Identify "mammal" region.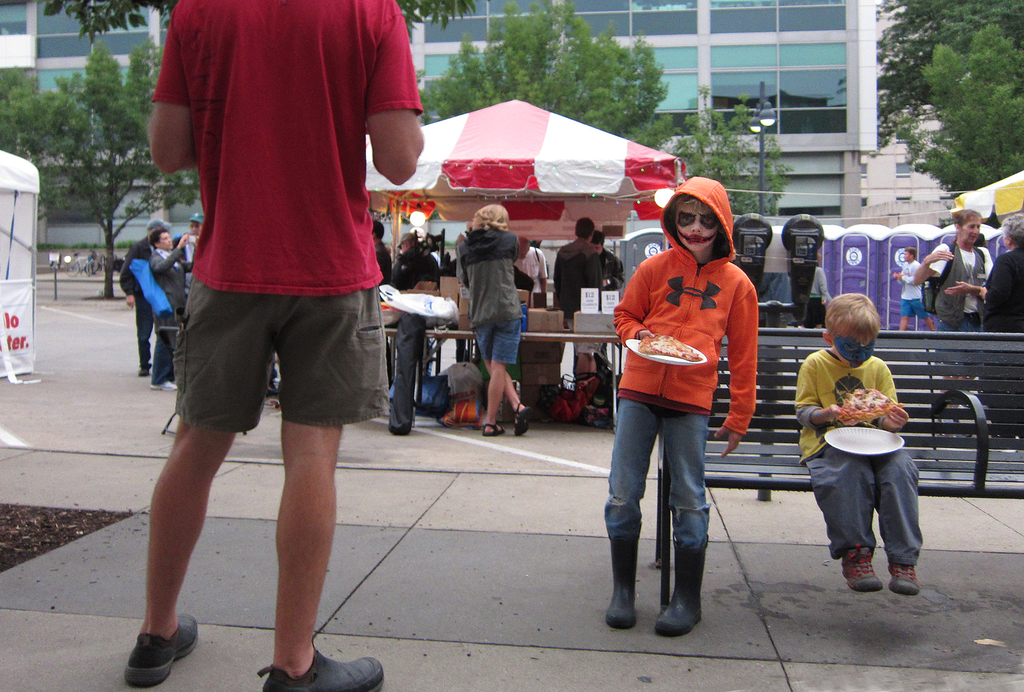
Region: box=[372, 220, 390, 294].
